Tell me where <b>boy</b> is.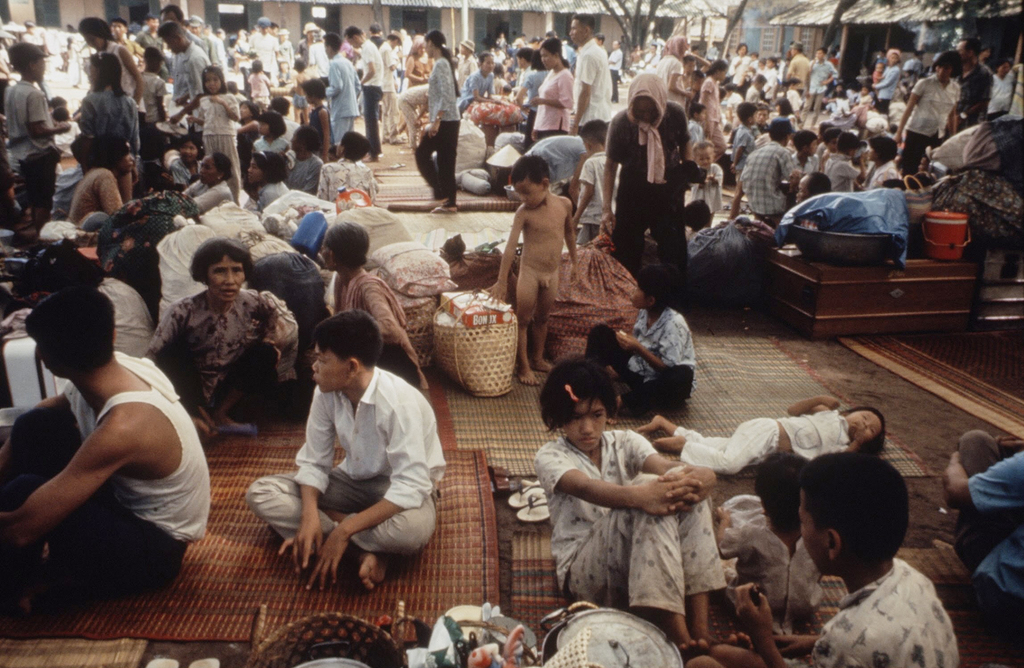
<b>boy</b> is at [left=54, top=107, right=81, bottom=147].
